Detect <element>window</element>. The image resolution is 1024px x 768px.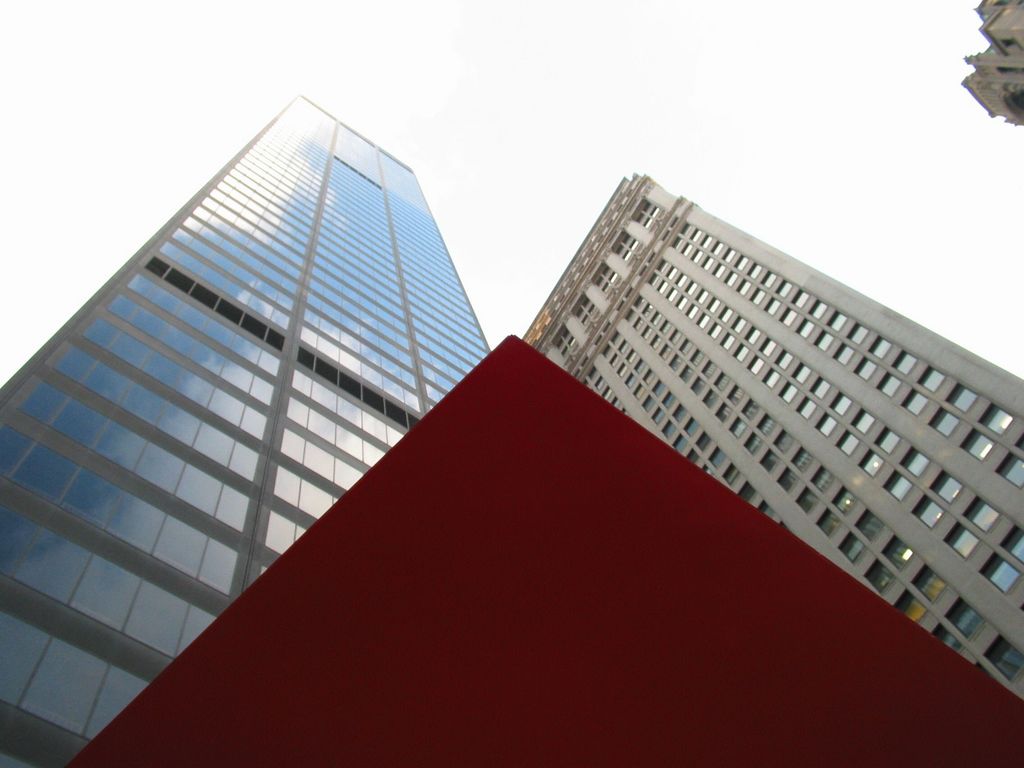
box=[892, 590, 931, 623].
